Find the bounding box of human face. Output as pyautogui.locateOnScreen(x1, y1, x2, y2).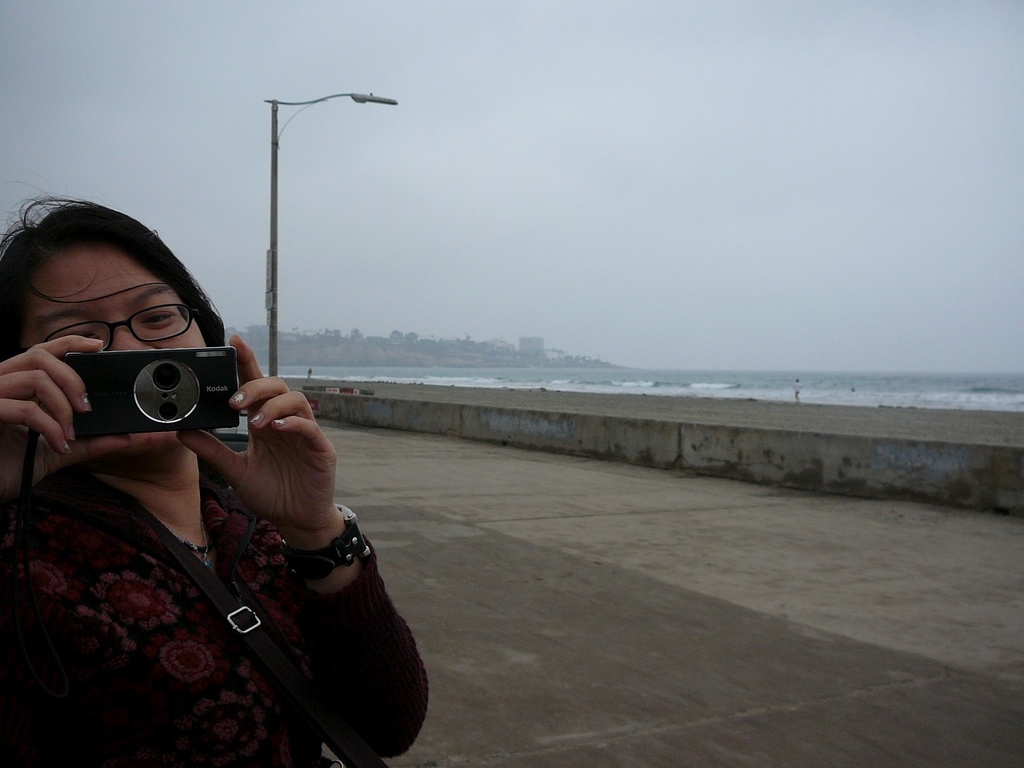
pyautogui.locateOnScreen(22, 261, 214, 346).
